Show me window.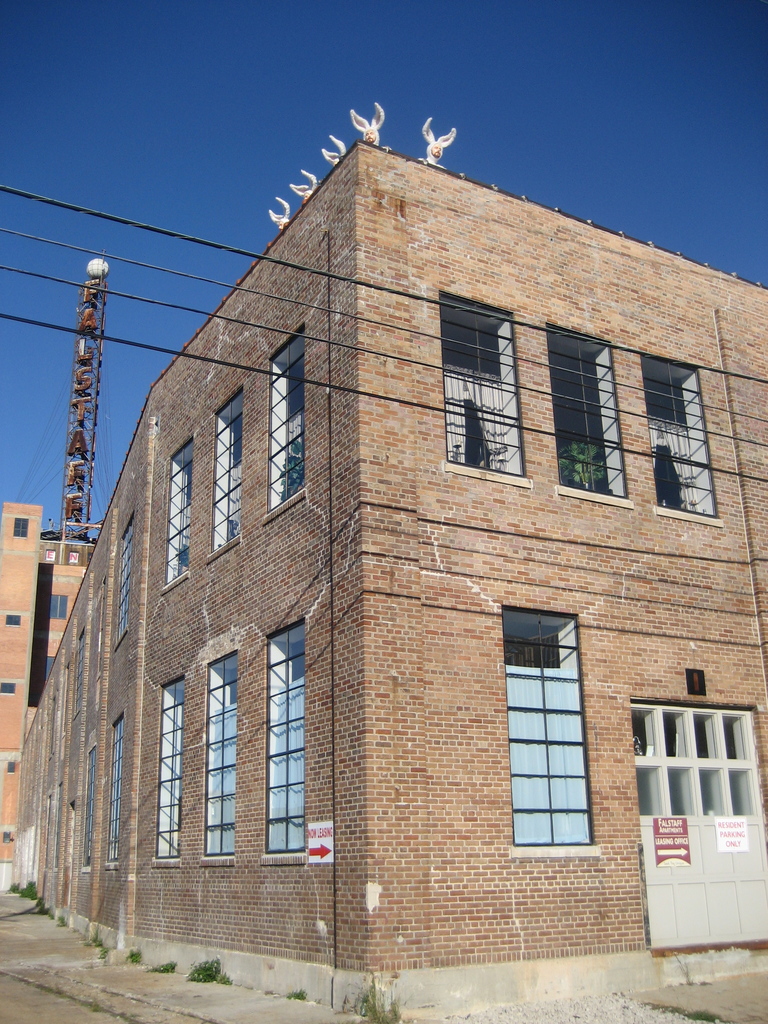
window is here: bbox(104, 710, 124, 863).
